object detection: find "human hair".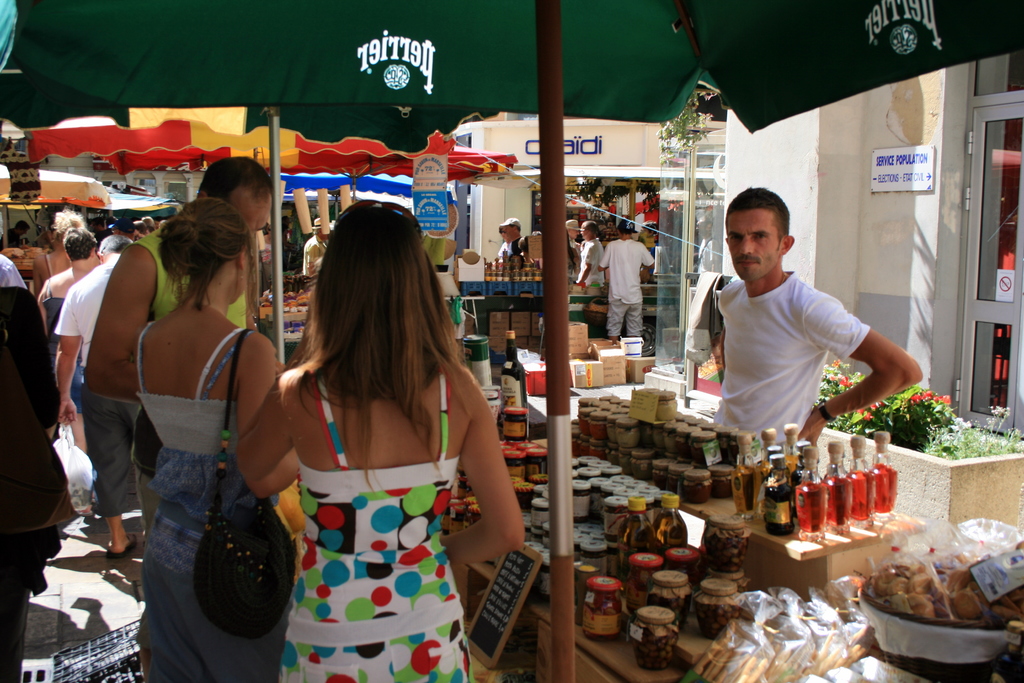
143 217 155 229.
